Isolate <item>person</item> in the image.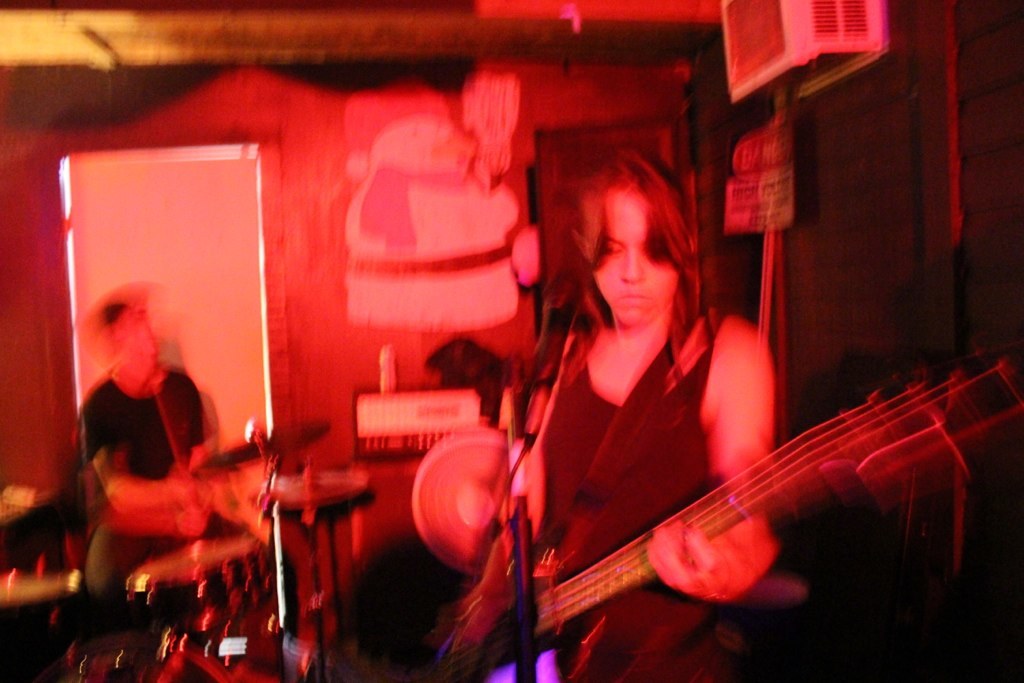
Isolated region: (82, 276, 273, 682).
